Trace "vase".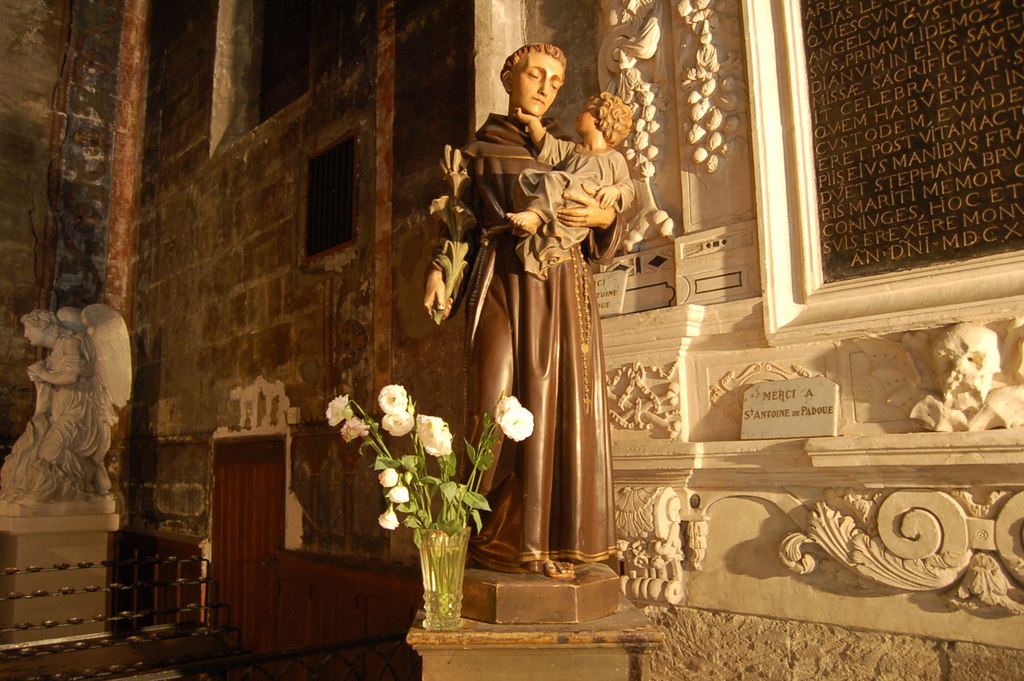
Traced to select_region(416, 527, 471, 632).
